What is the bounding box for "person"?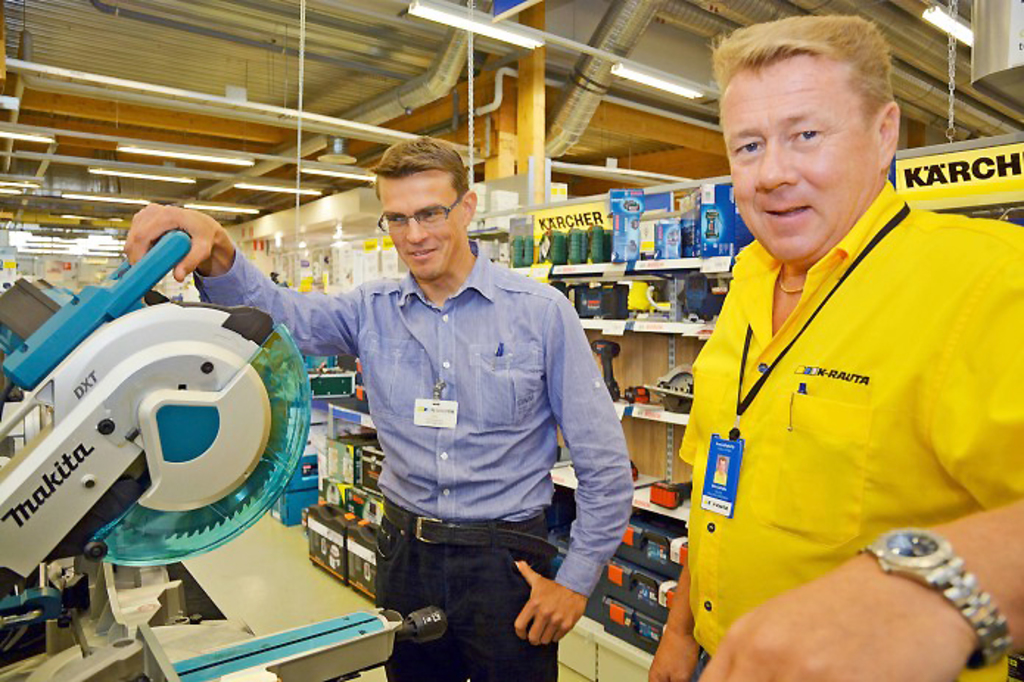
select_region(124, 136, 632, 681).
